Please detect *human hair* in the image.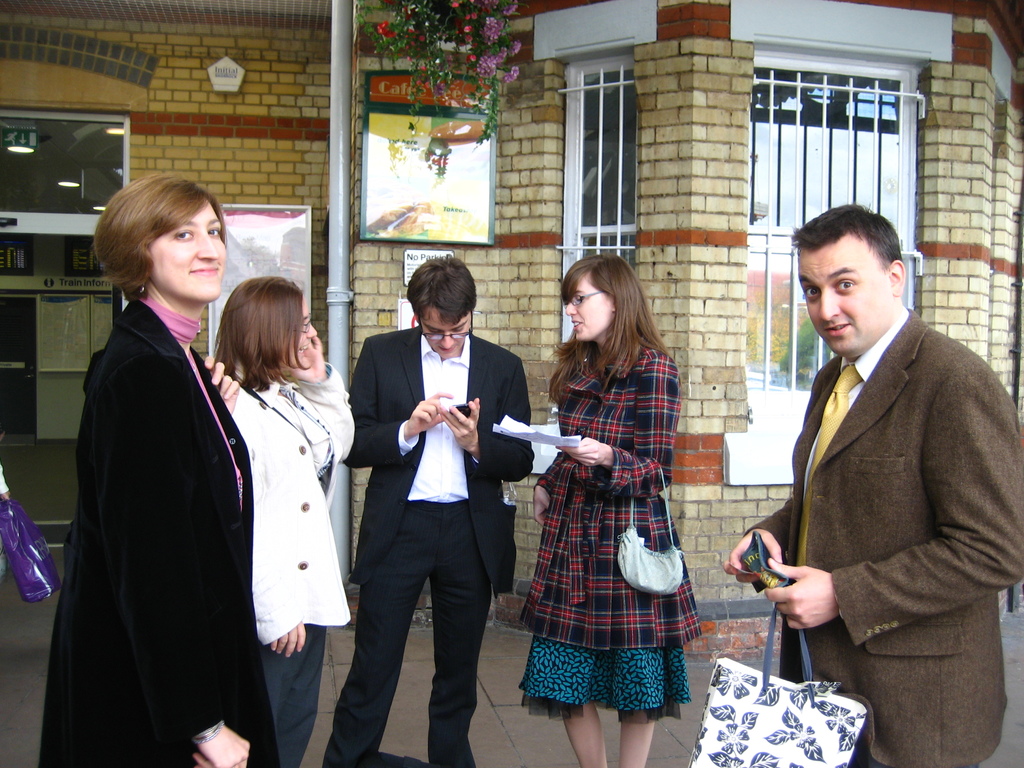
(406, 259, 477, 326).
